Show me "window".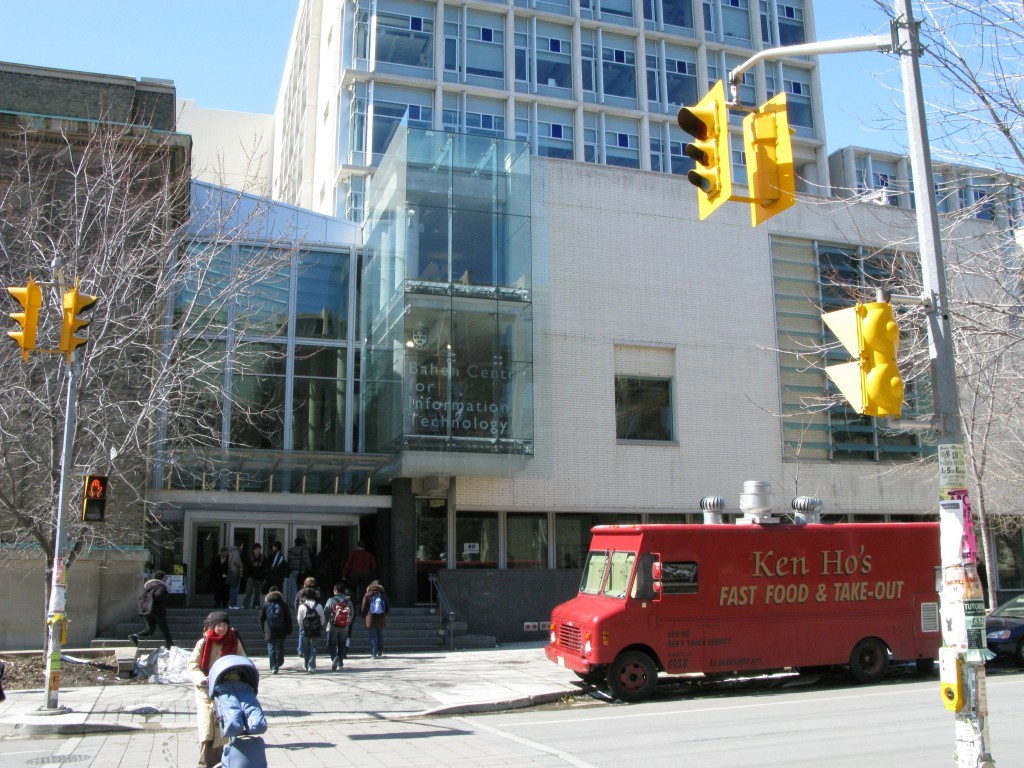
"window" is here: {"left": 783, "top": 231, "right": 918, "bottom": 456}.
